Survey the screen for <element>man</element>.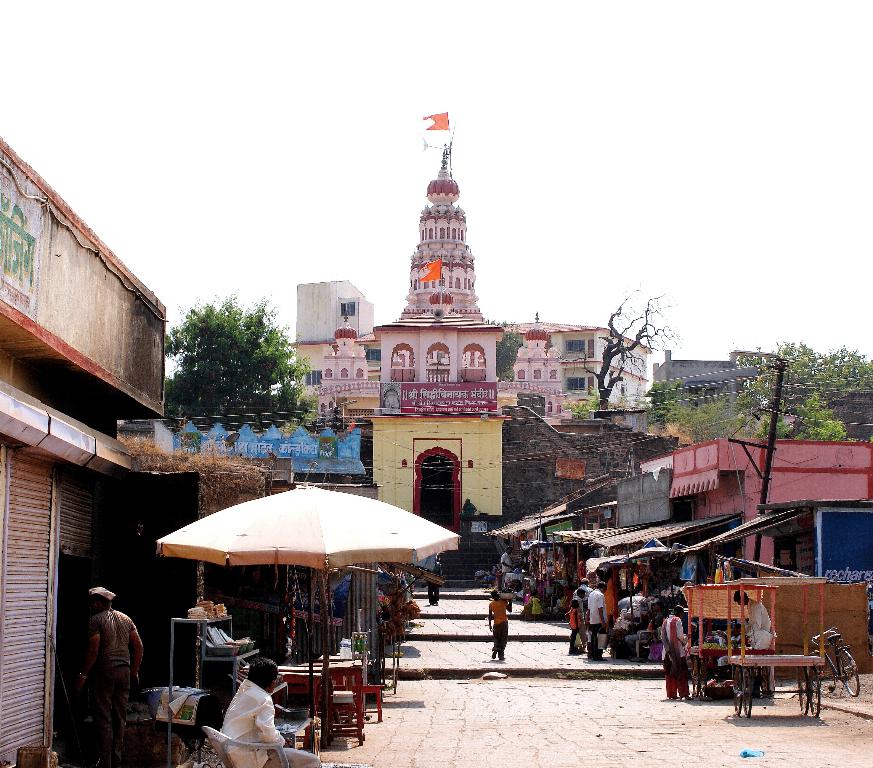
Survey found: 571/577/595/617.
